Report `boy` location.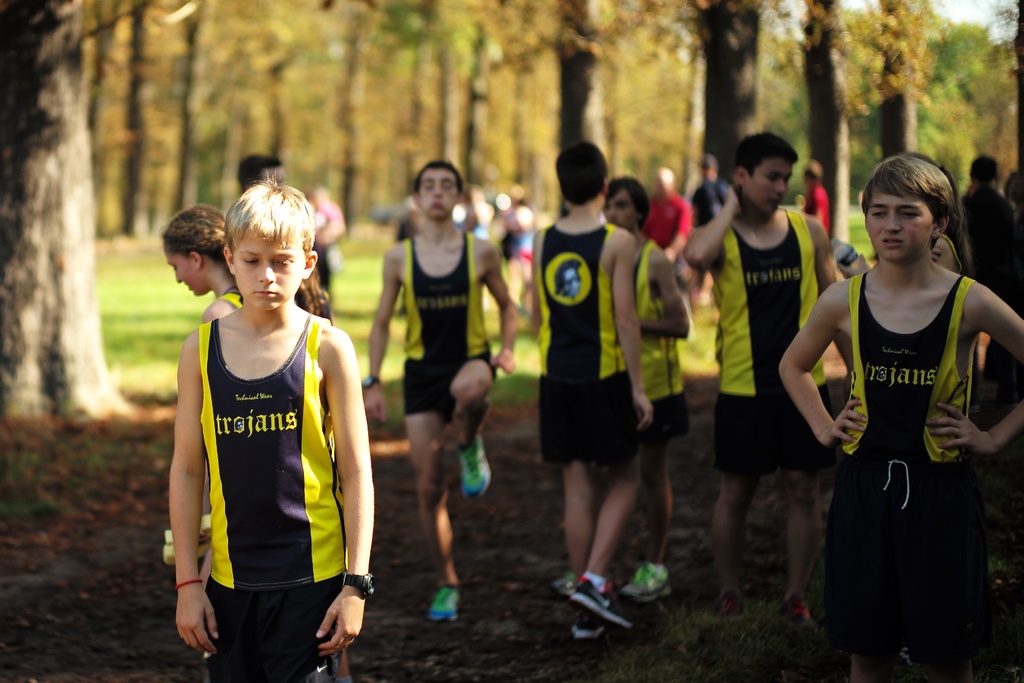
Report: pyautogui.locateOnScreen(366, 161, 518, 614).
